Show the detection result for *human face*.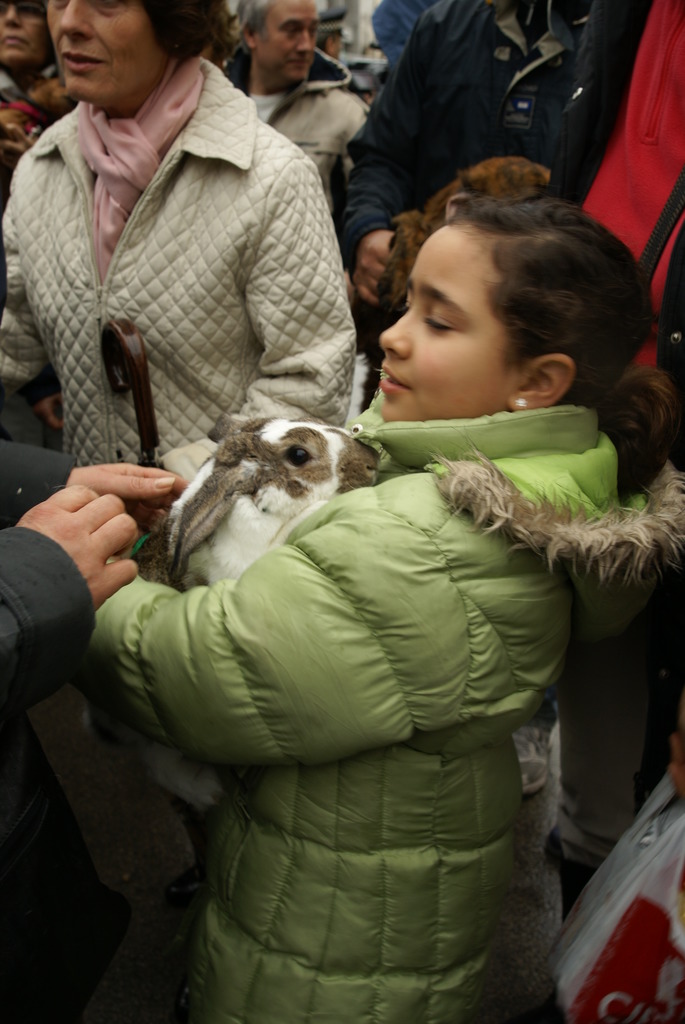
crop(49, 0, 159, 99).
